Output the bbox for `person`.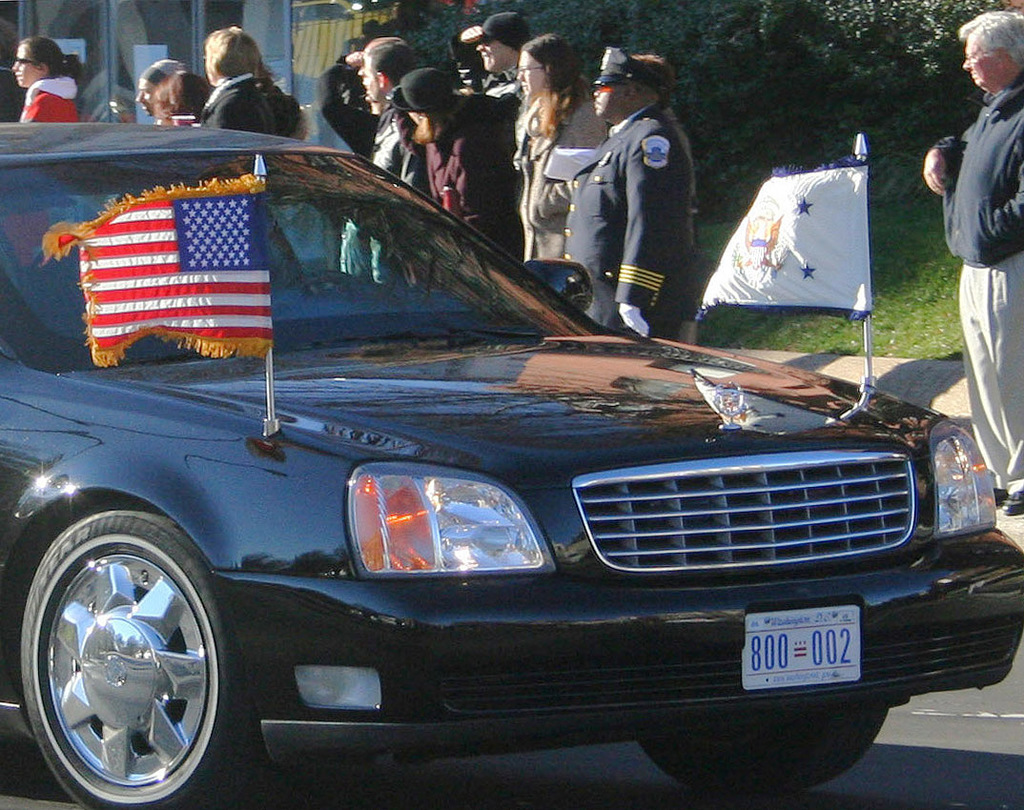
select_region(916, 8, 1023, 512).
